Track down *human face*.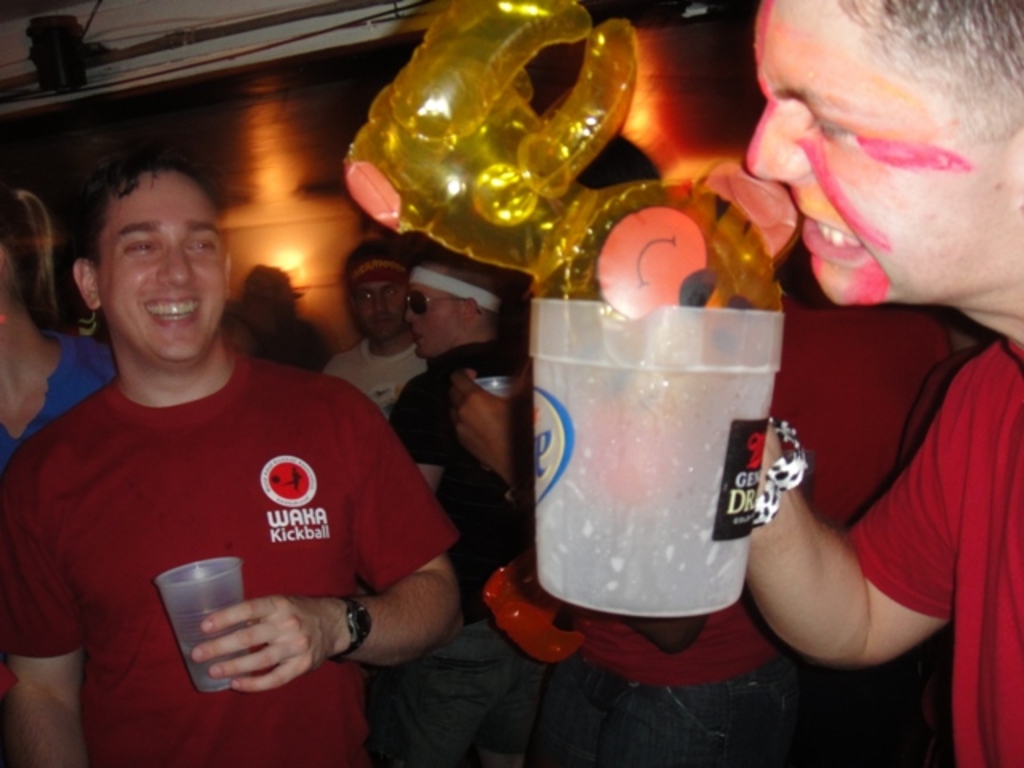
Tracked to 355/269/405/341.
